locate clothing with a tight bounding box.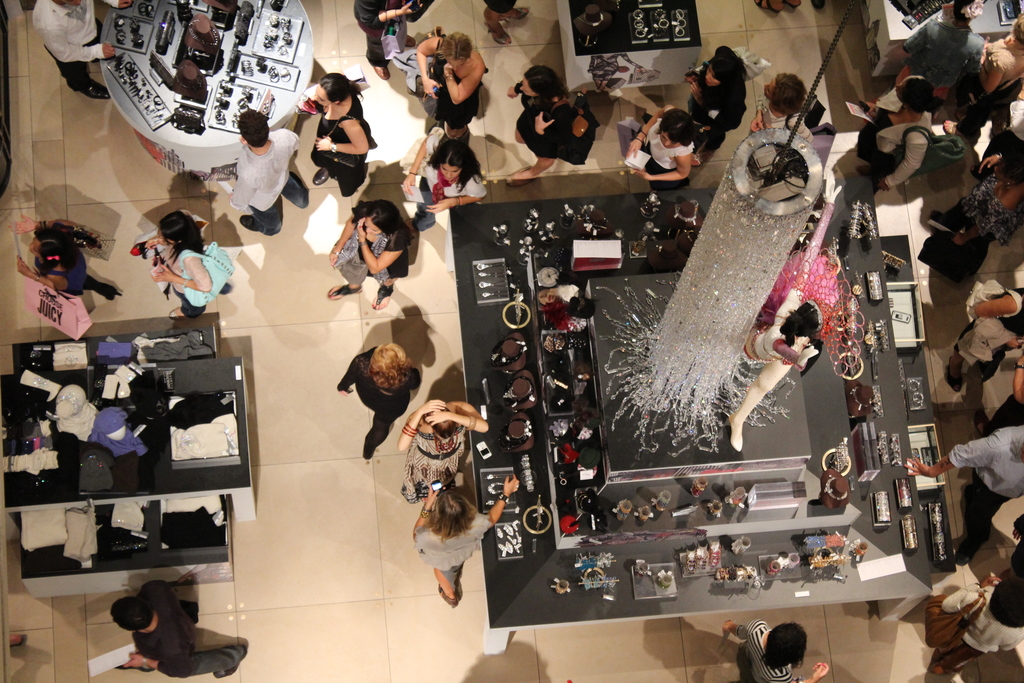
[left=161, top=217, right=220, bottom=317].
